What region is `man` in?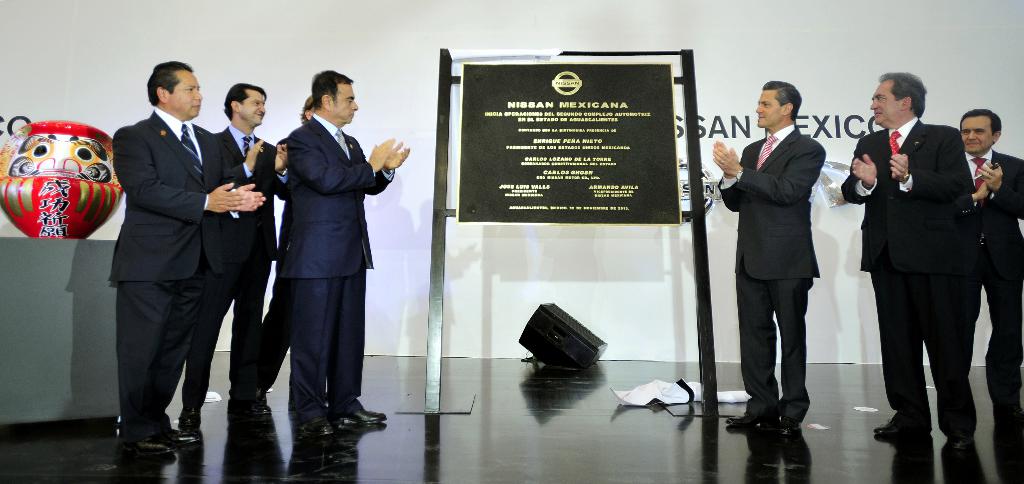
x1=957 y1=107 x2=1023 y2=426.
